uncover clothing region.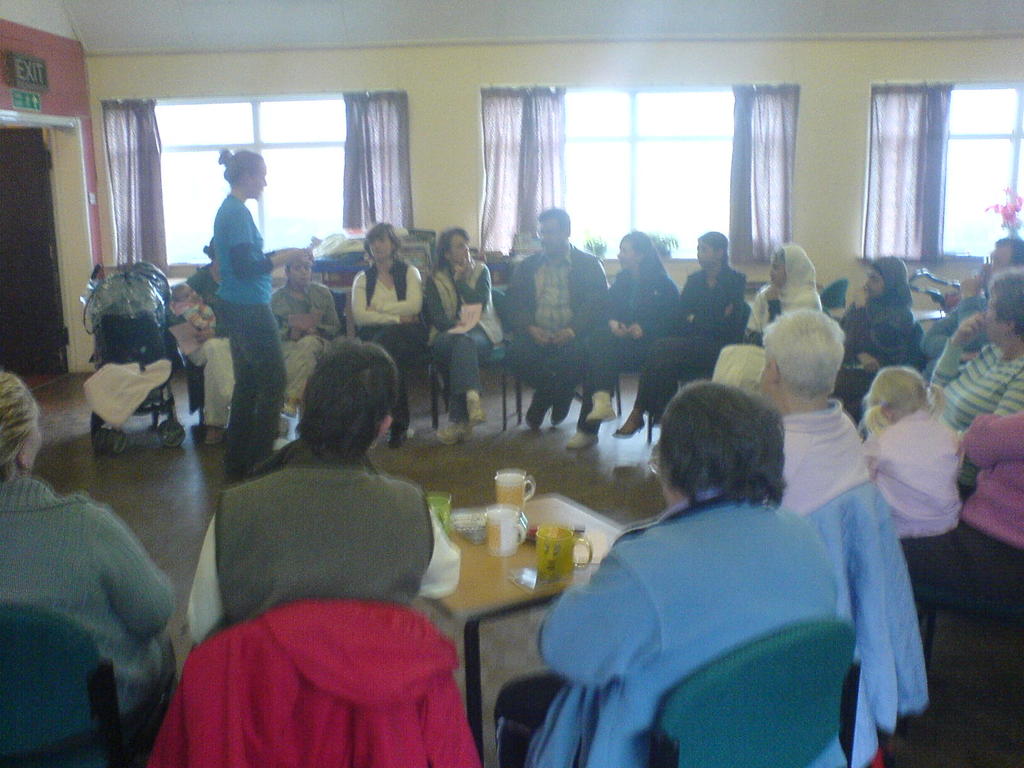
Uncovered: box(506, 236, 607, 387).
